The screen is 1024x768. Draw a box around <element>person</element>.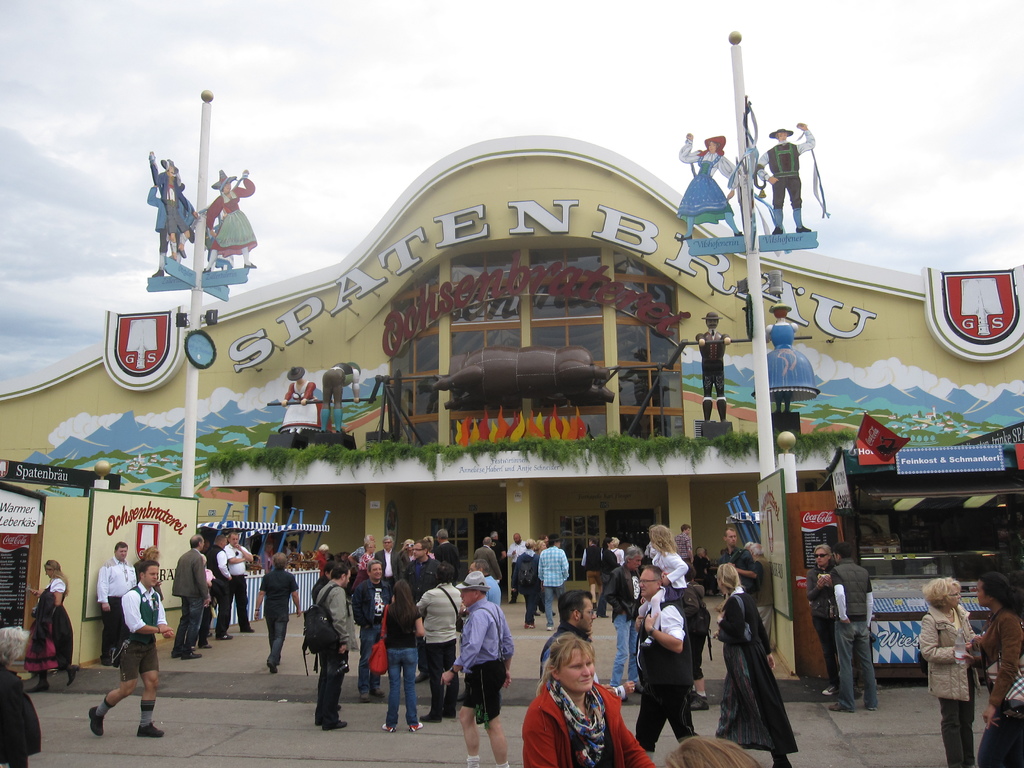
crop(749, 538, 779, 662).
